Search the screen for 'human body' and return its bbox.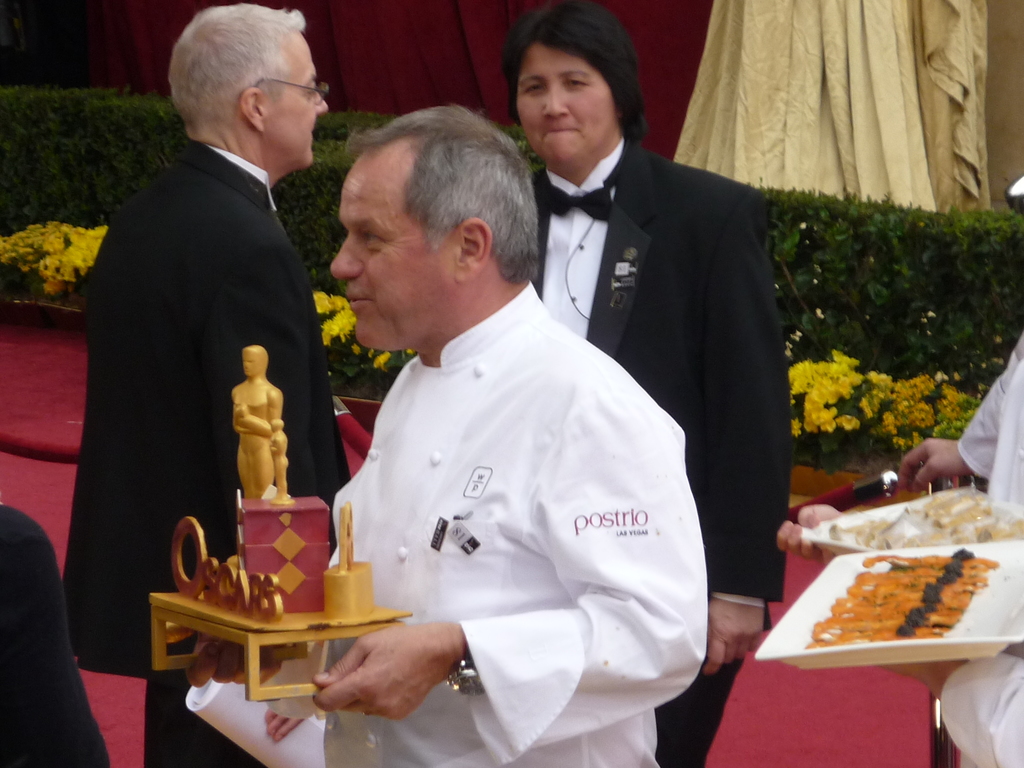
Found: [x1=508, y1=1, x2=794, y2=760].
